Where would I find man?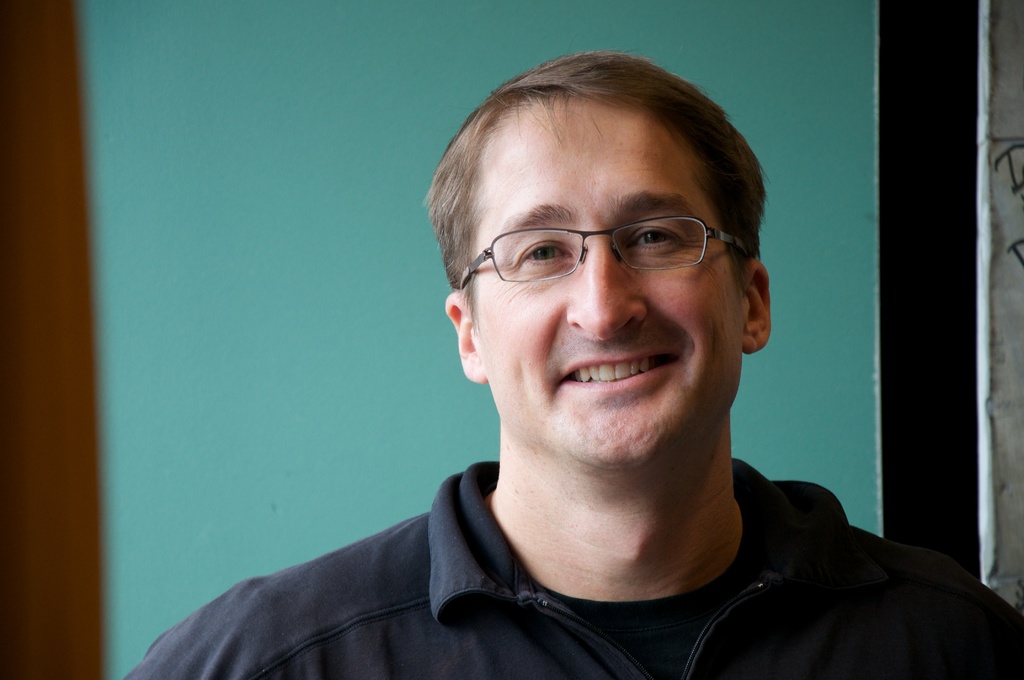
At [170,58,996,675].
